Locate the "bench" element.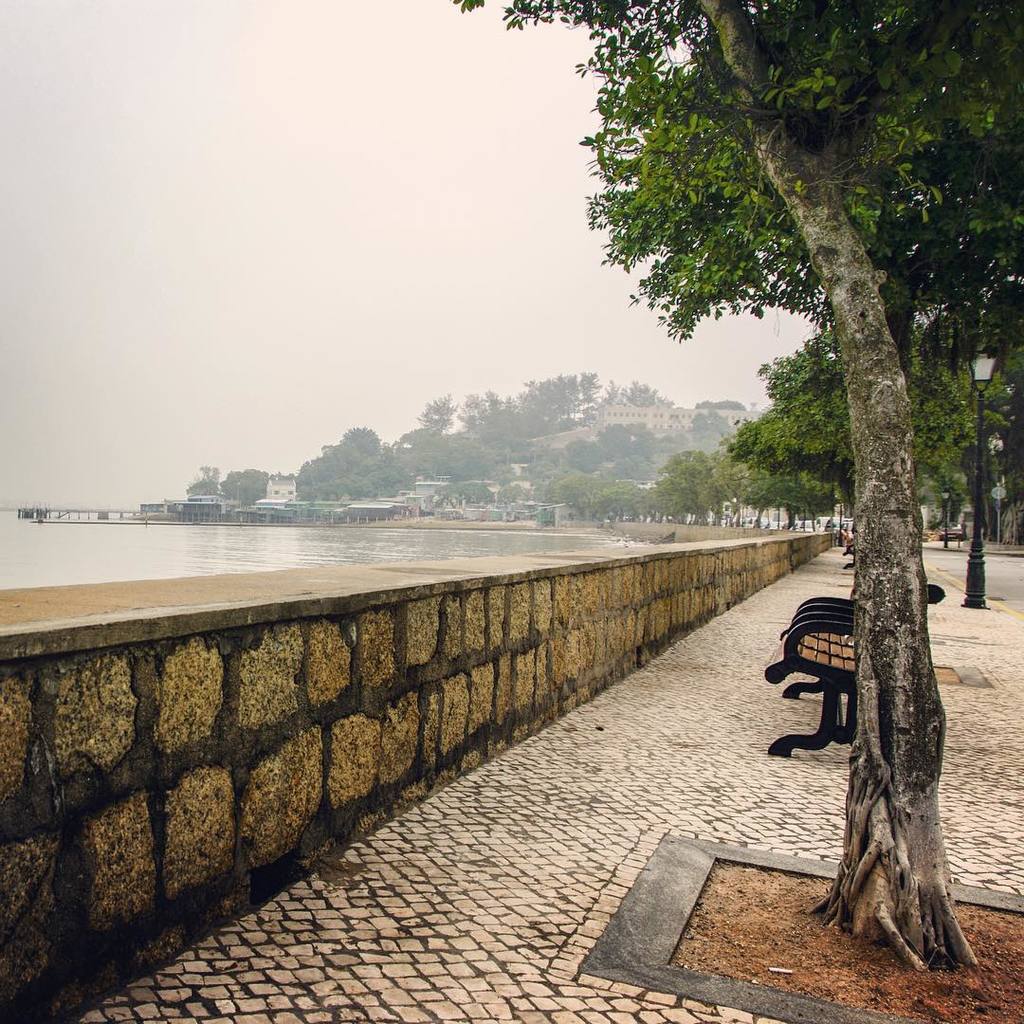
Element bbox: <bbox>764, 581, 945, 759</bbox>.
